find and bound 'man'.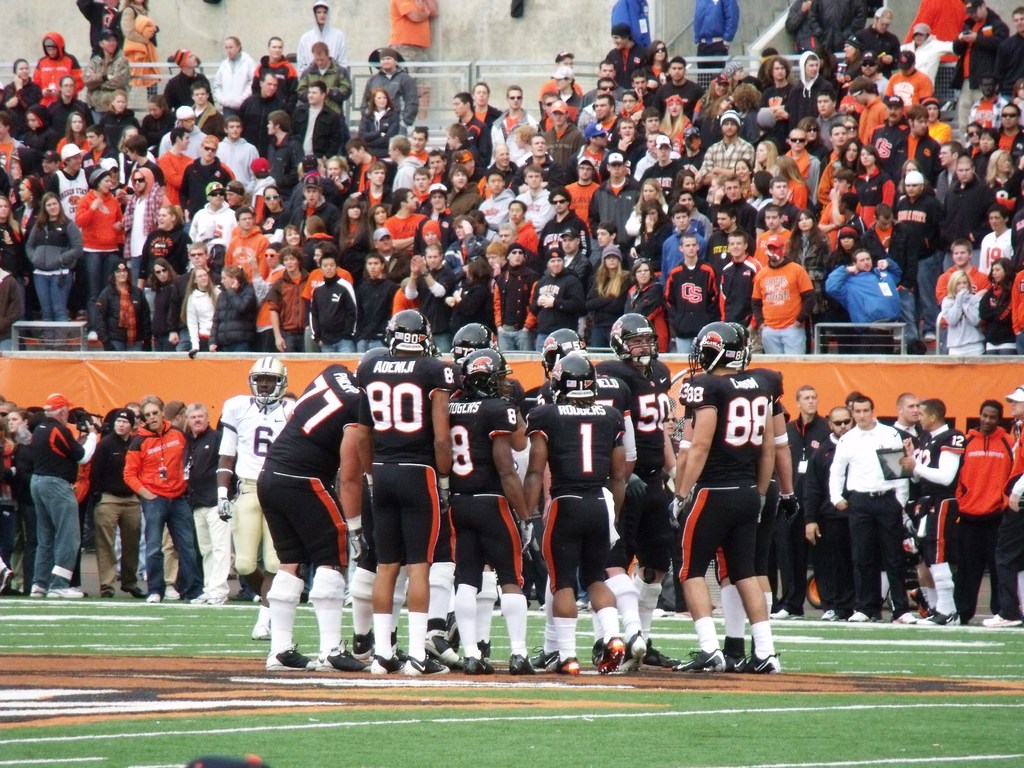
Bound: [x1=520, y1=173, x2=547, y2=216].
